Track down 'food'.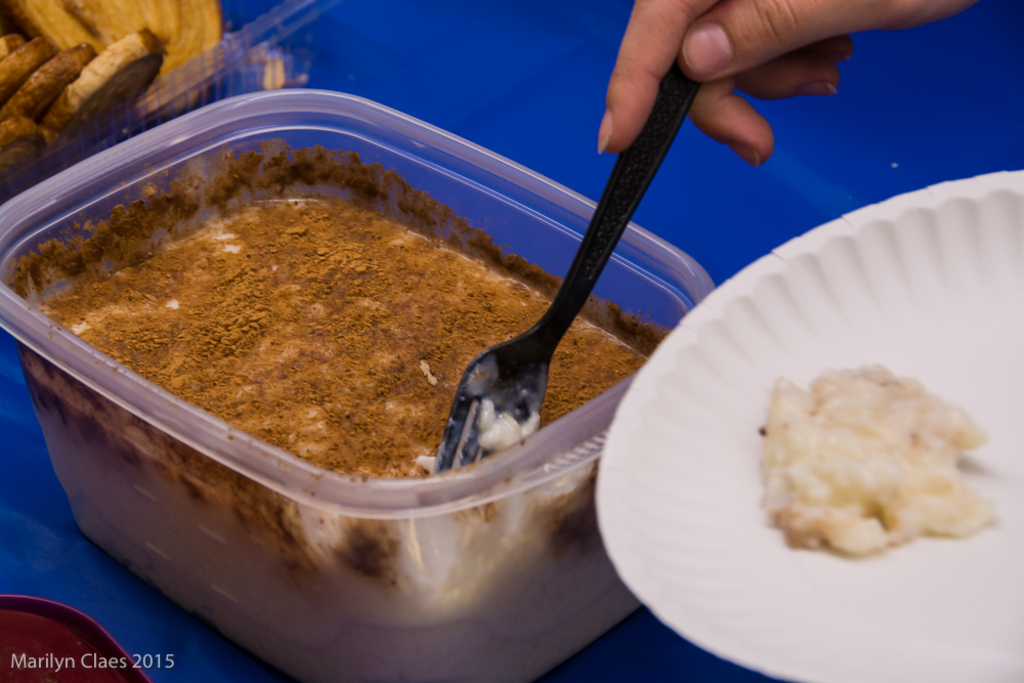
Tracked to <box>7,0,224,112</box>.
